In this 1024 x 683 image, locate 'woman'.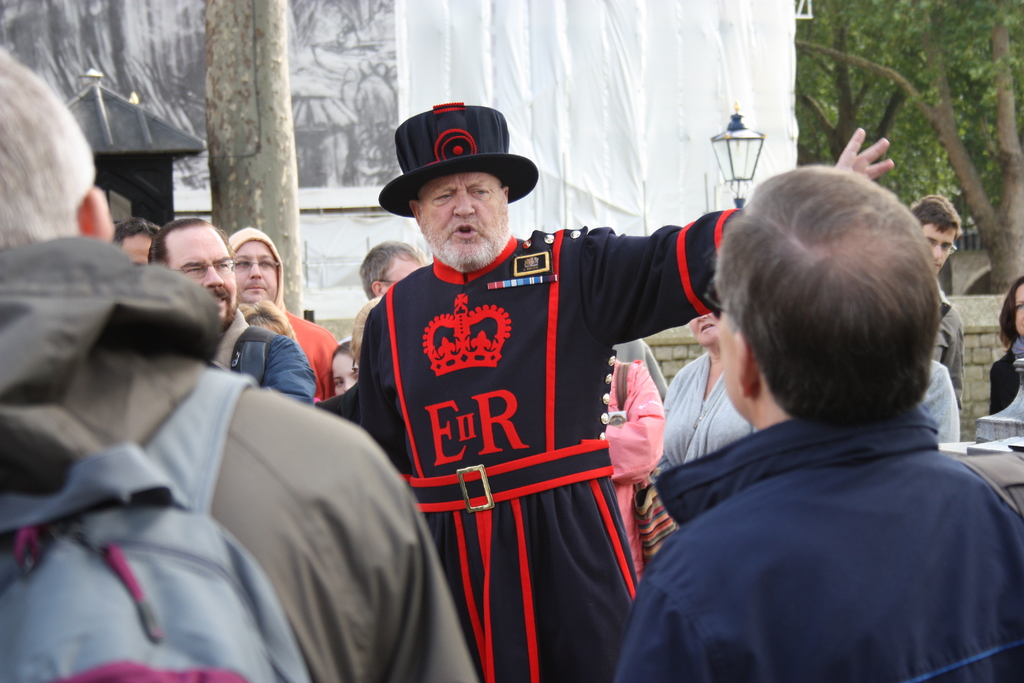
Bounding box: box=[647, 292, 756, 491].
